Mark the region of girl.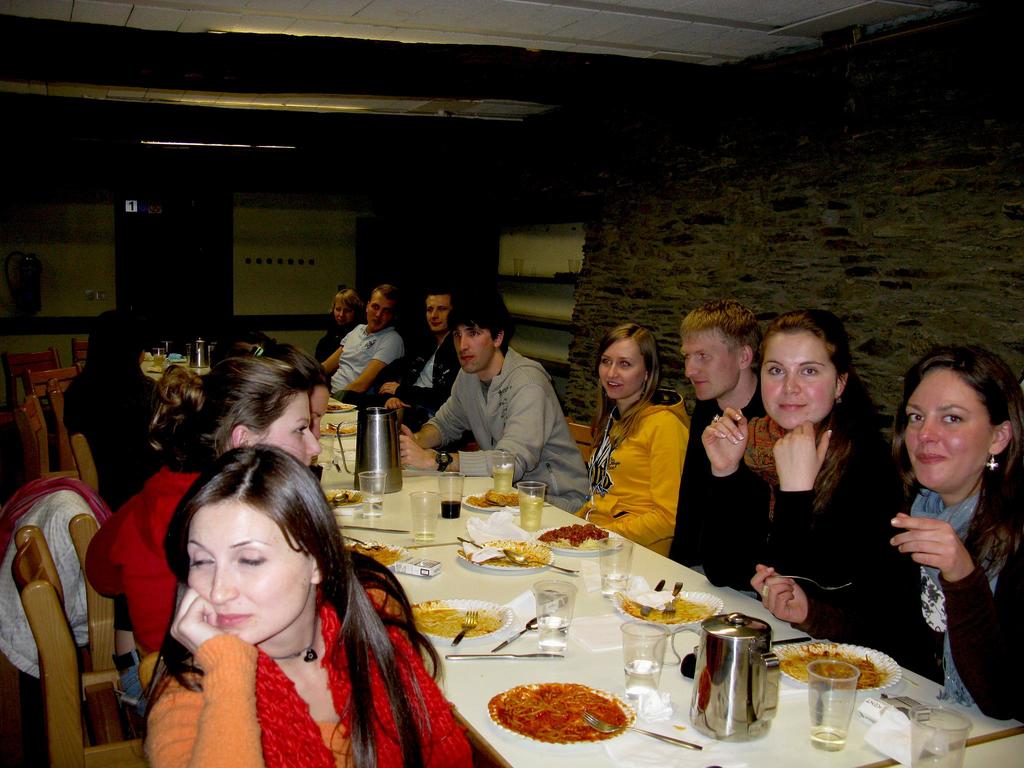
Region: <box>573,322,690,559</box>.
